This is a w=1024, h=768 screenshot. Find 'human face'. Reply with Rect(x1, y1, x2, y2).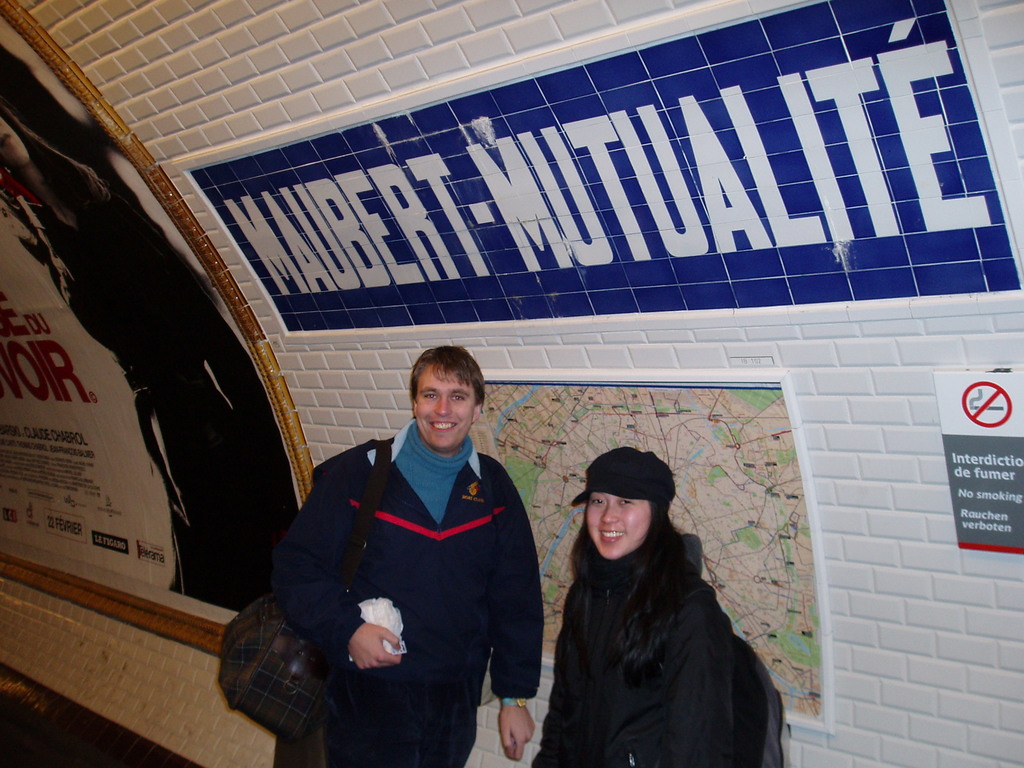
Rect(584, 491, 652, 561).
